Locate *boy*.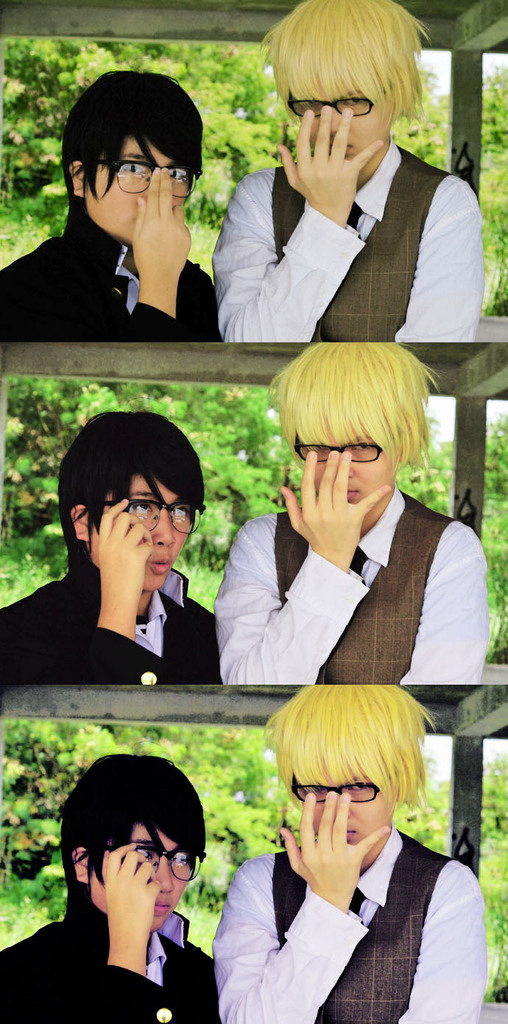
Bounding box: locate(213, 0, 485, 342).
